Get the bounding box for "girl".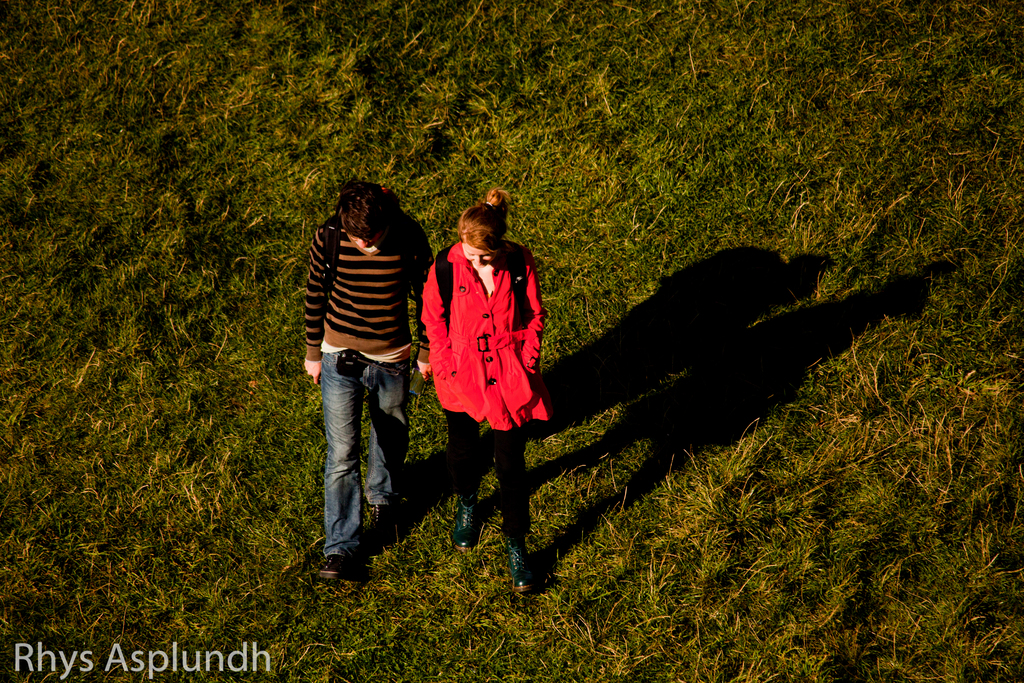
select_region(422, 189, 537, 599).
